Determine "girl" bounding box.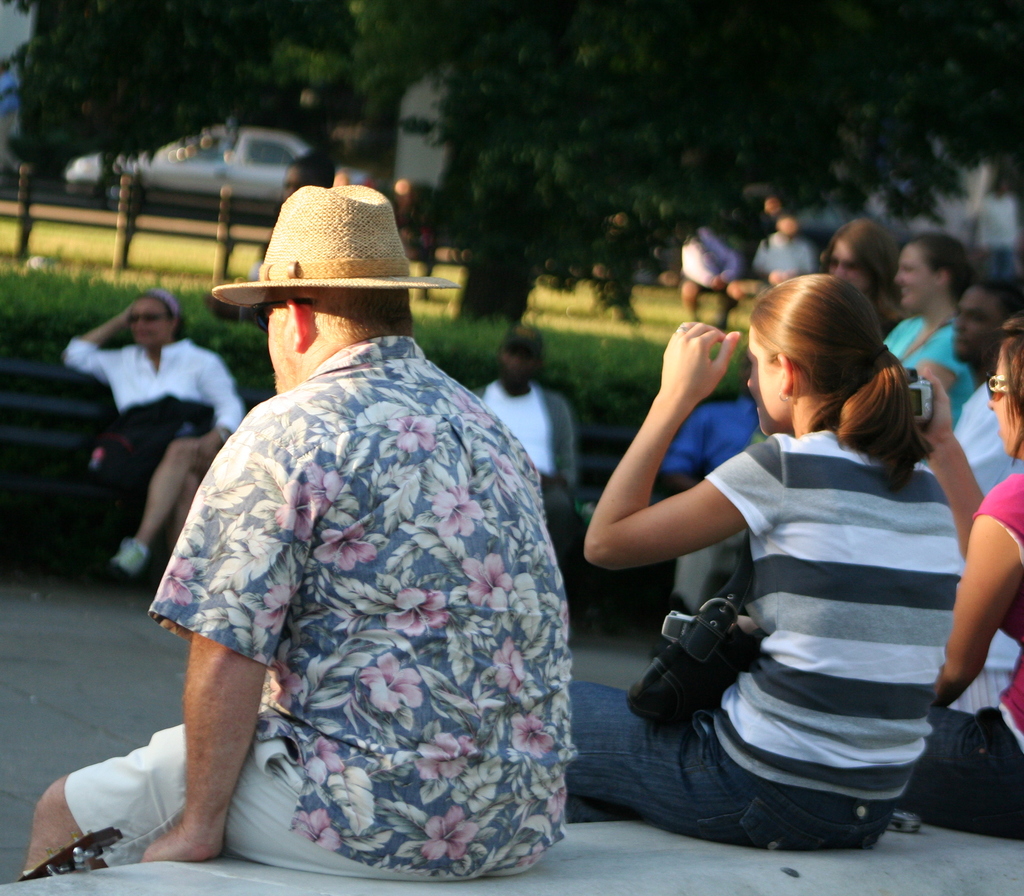
Determined: pyautogui.locateOnScreen(570, 276, 961, 856).
